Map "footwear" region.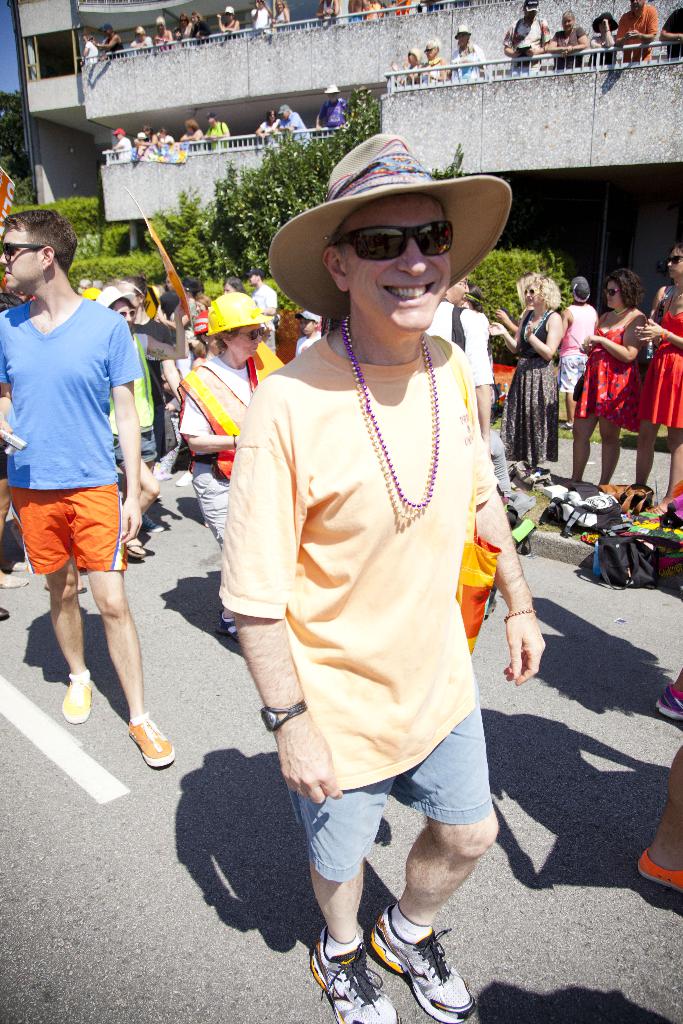
Mapped to box(632, 846, 682, 893).
